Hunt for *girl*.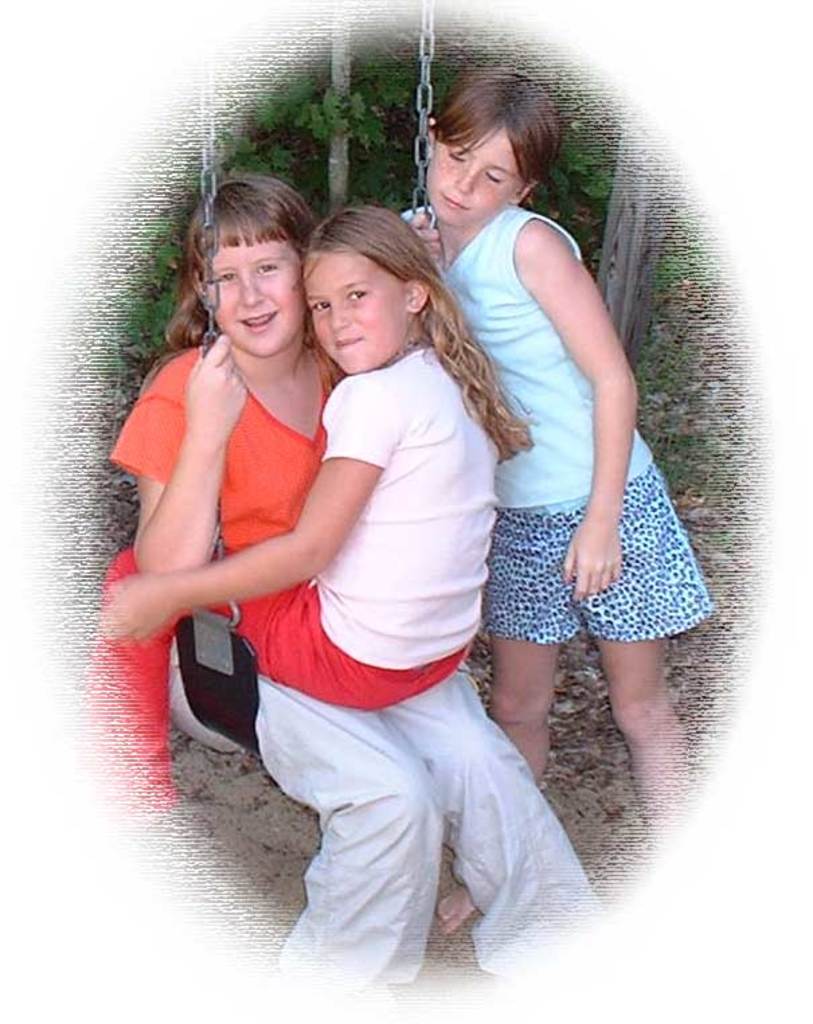
Hunted down at detection(91, 199, 532, 835).
